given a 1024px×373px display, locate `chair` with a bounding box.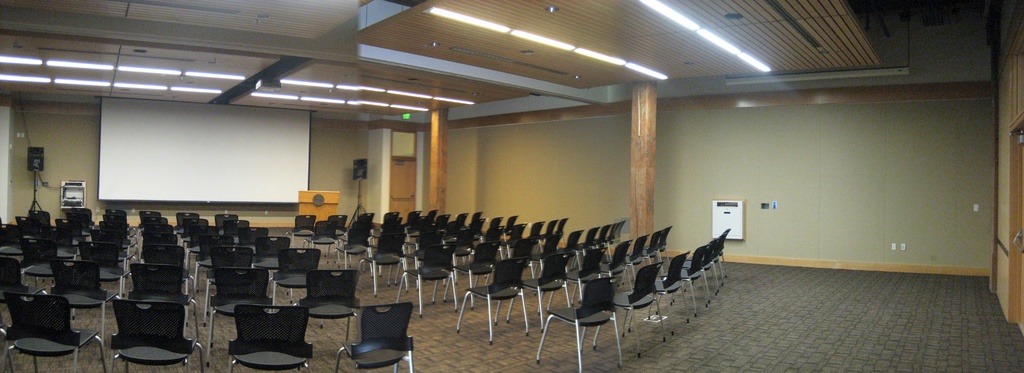
Located: pyautogui.locateOnScreen(534, 276, 624, 372).
